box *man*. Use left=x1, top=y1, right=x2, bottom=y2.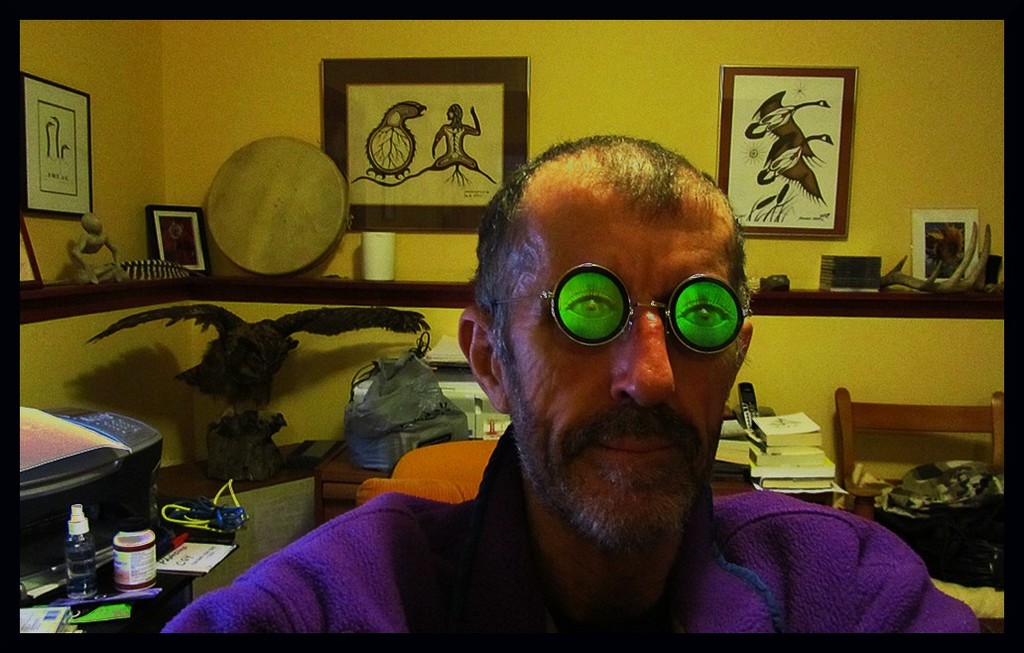
left=221, top=158, right=881, bottom=640.
